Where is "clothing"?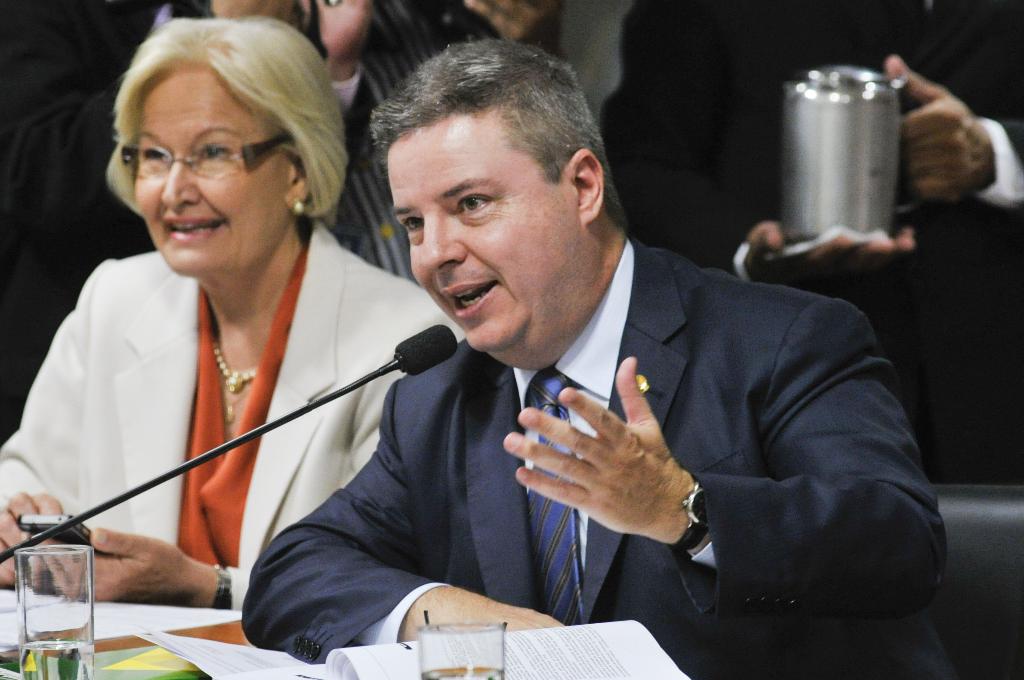
bbox(147, 0, 517, 277).
